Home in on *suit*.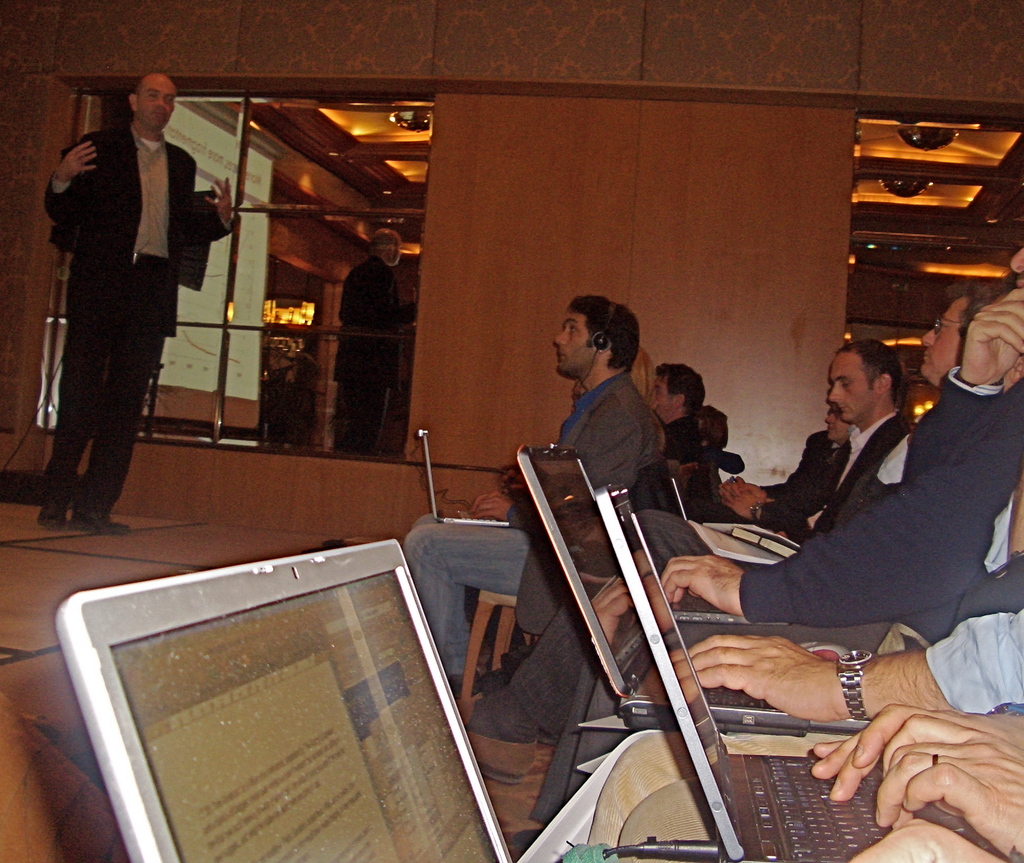
Homed in at {"x1": 800, "y1": 411, "x2": 908, "y2": 552}.
